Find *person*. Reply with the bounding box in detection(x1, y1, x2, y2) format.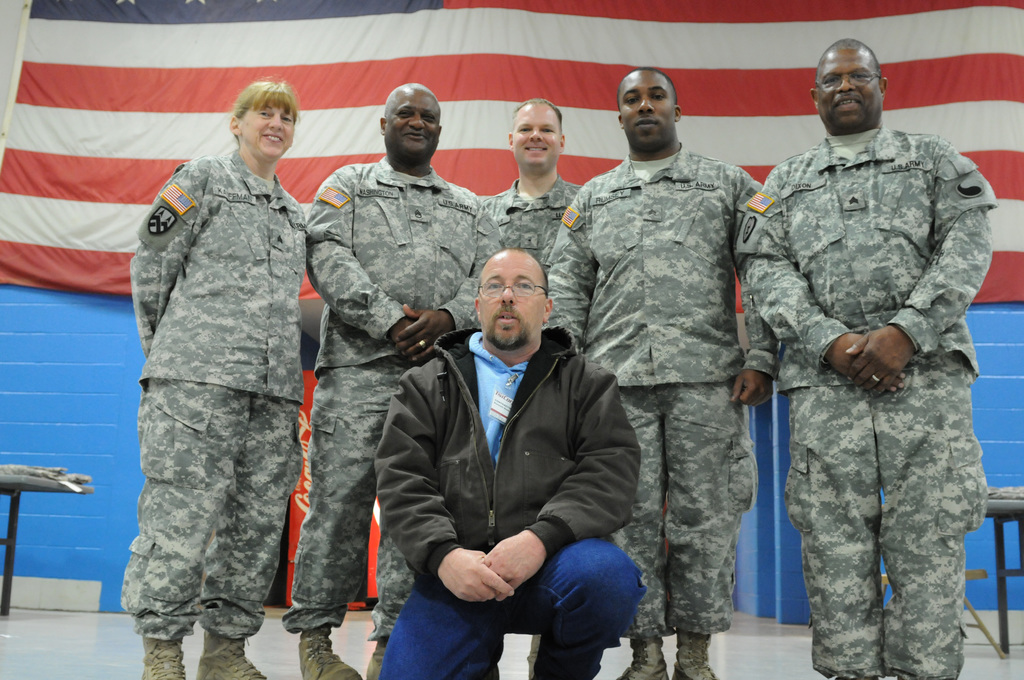
detection(307, 79, 502, 679).
